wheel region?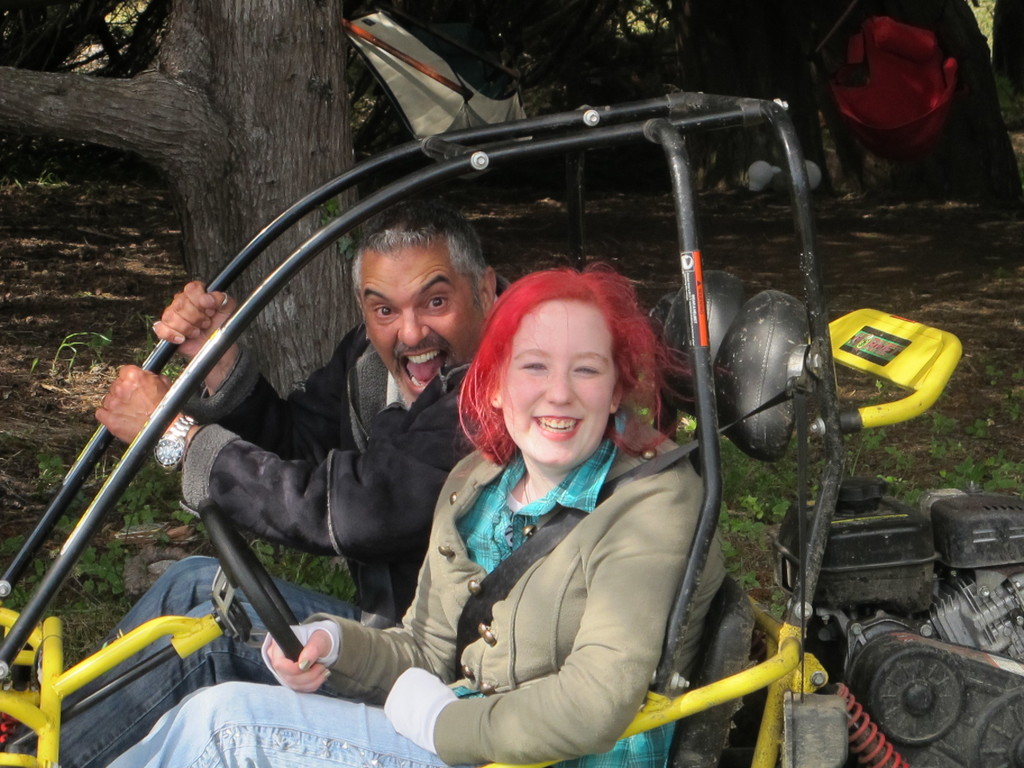
196, 498, 300, 663
